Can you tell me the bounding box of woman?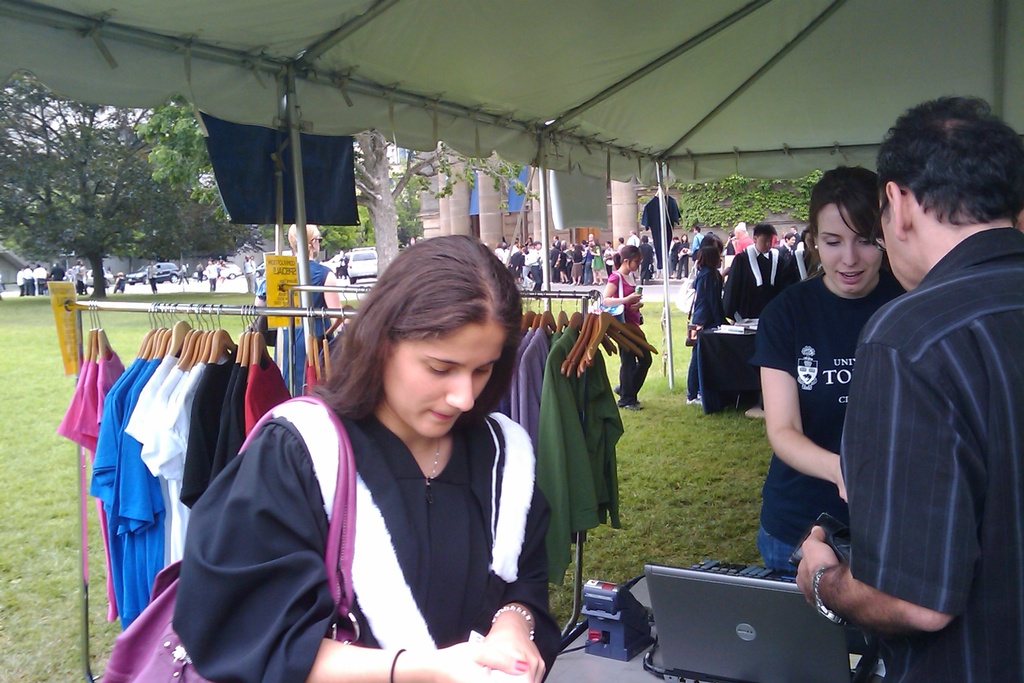
<box>745,161,908,572</box>.
